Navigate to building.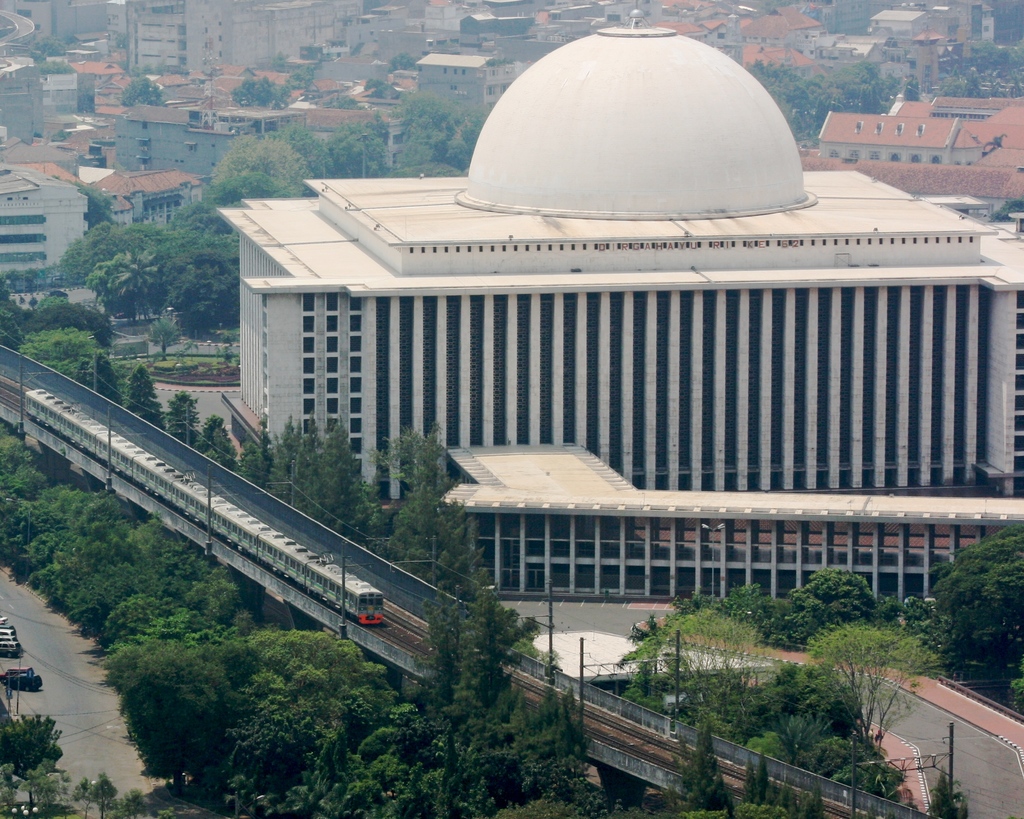
Navigation target: crop(111, 168, 189, 248).
